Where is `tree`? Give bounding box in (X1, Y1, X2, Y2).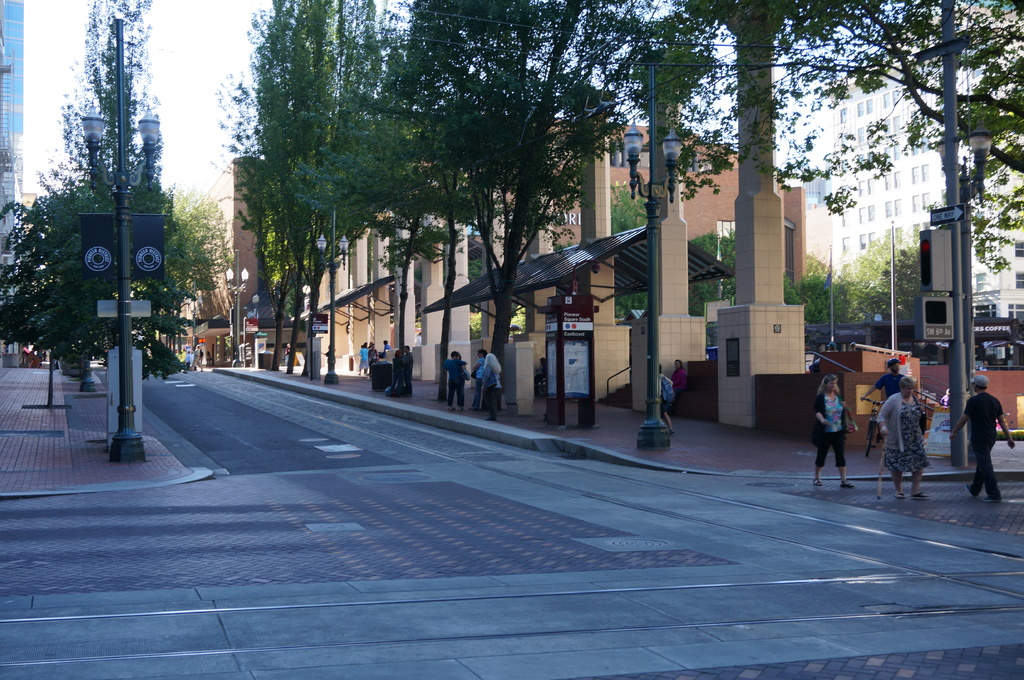
(36, 0, 178, 368).
